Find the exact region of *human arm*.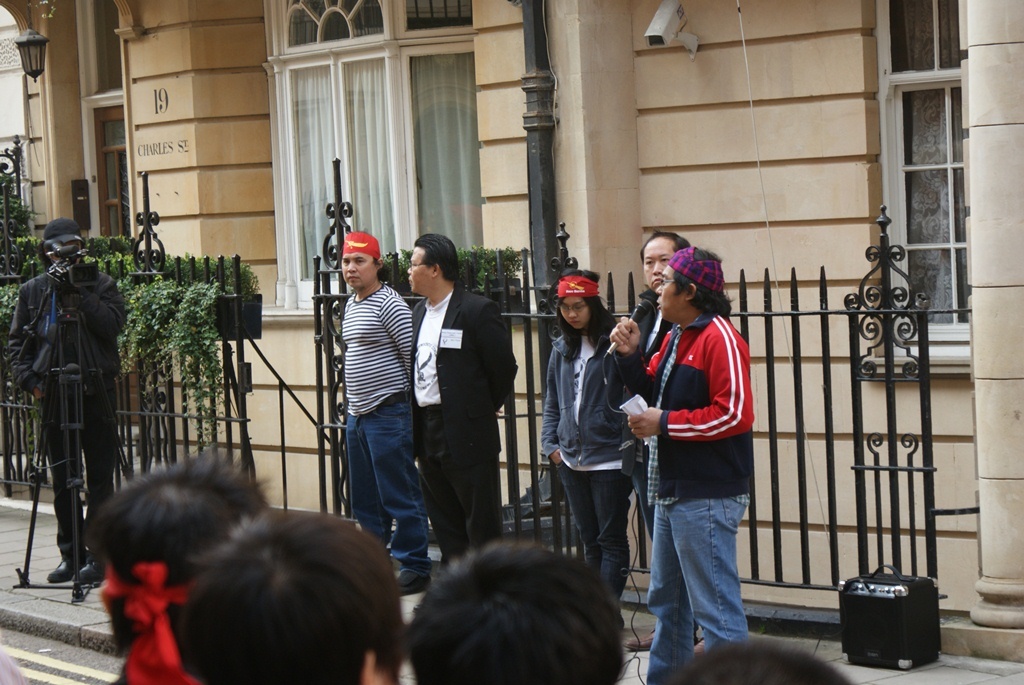
Exact region: 11, 280, 49, 394.
